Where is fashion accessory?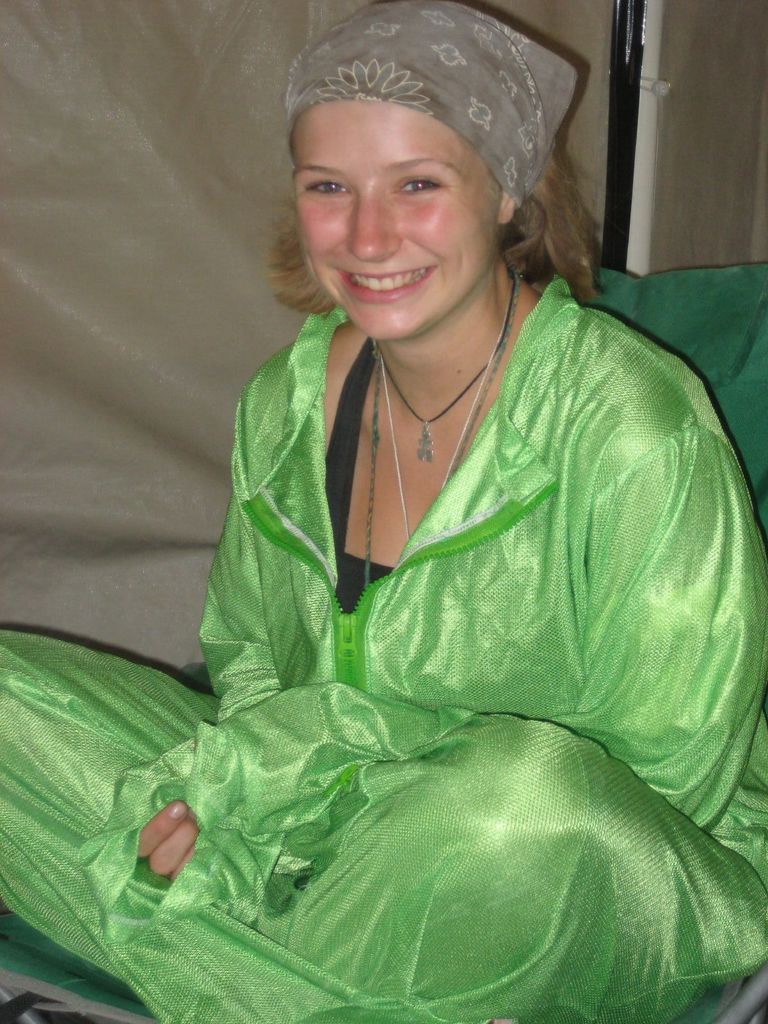
l=380, t=267, r=514, b=467.
